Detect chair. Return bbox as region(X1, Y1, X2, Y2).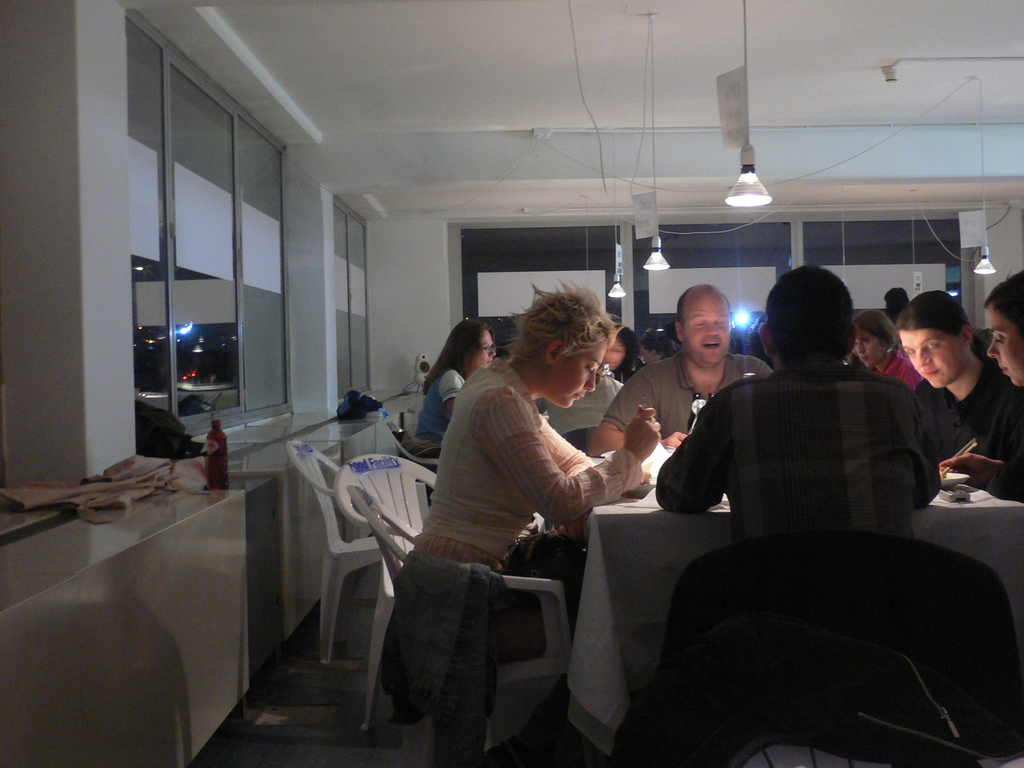
region(349, 484, 582, 754).
